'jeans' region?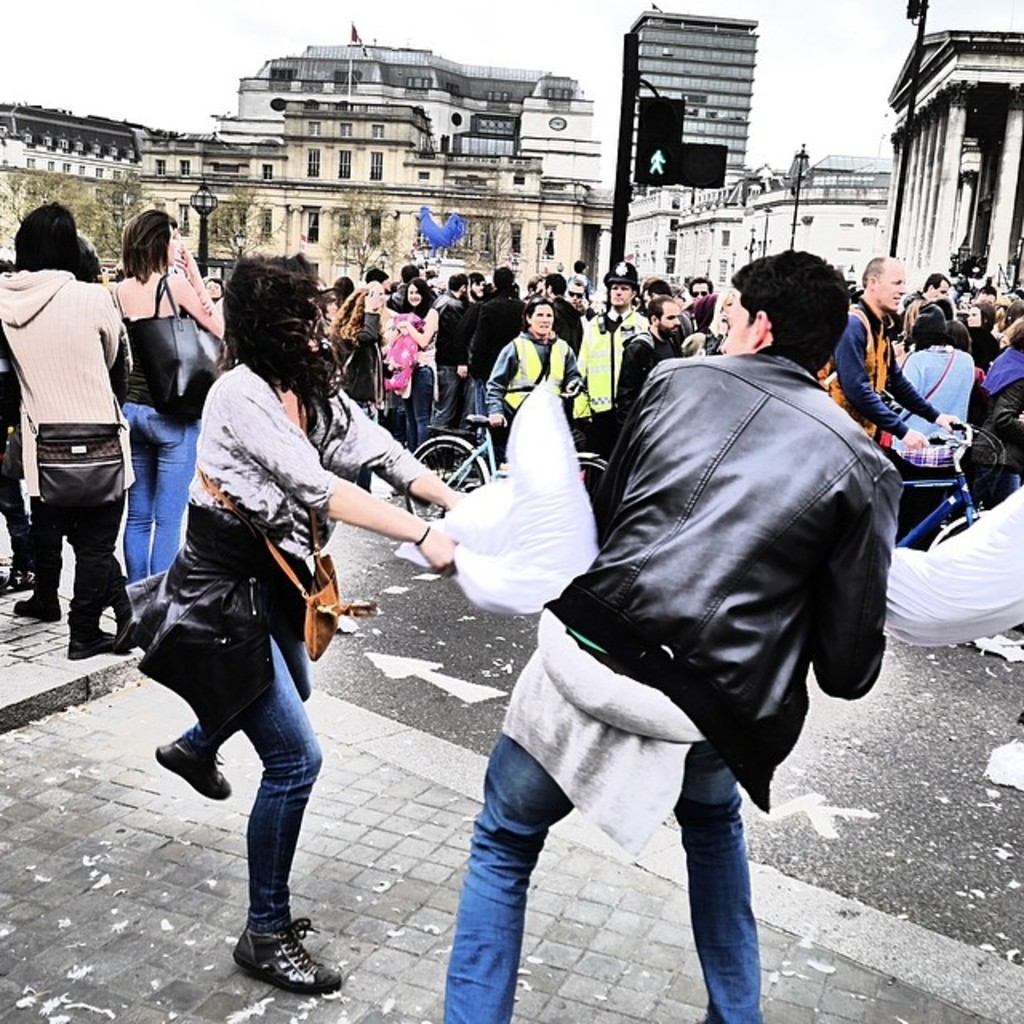
detection(549, 418, 589, 461)
